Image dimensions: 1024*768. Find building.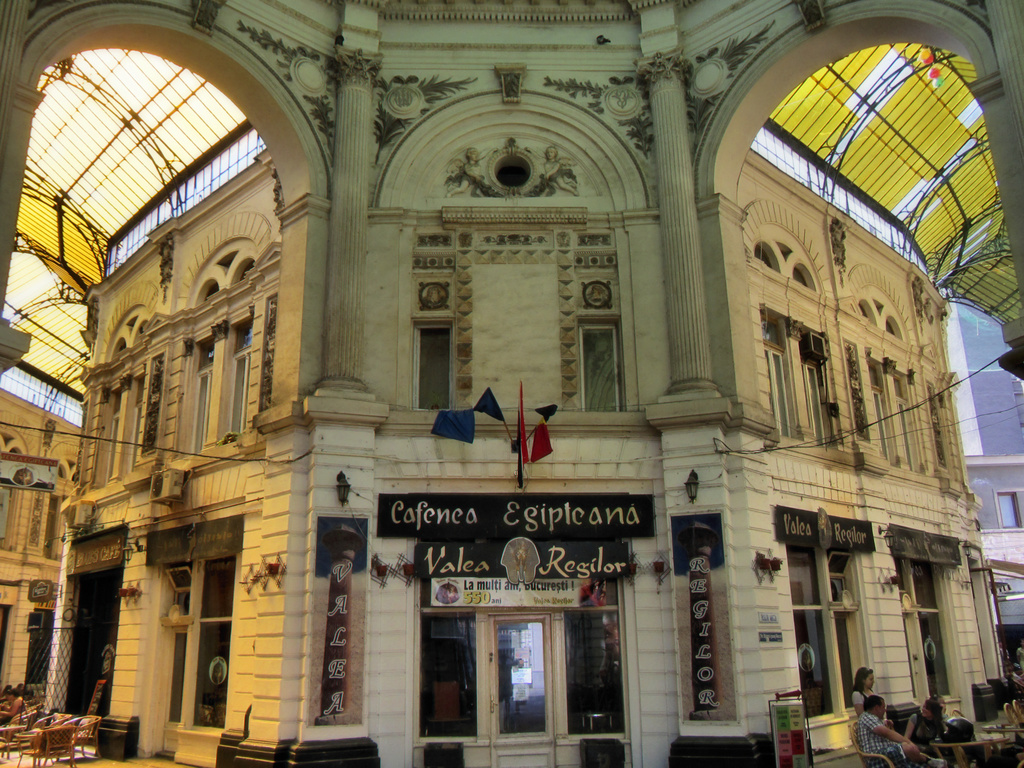
(x1=944, y1=296, x2=1023, y2=621).
